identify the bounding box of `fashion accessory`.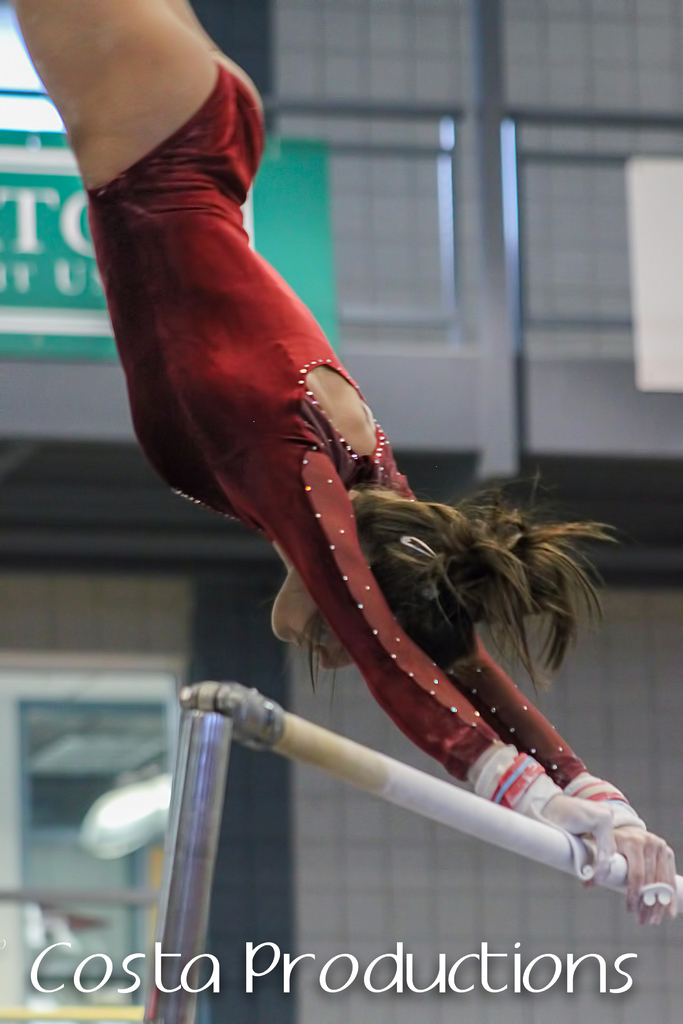
bbox(420, 587, 441, 606).
